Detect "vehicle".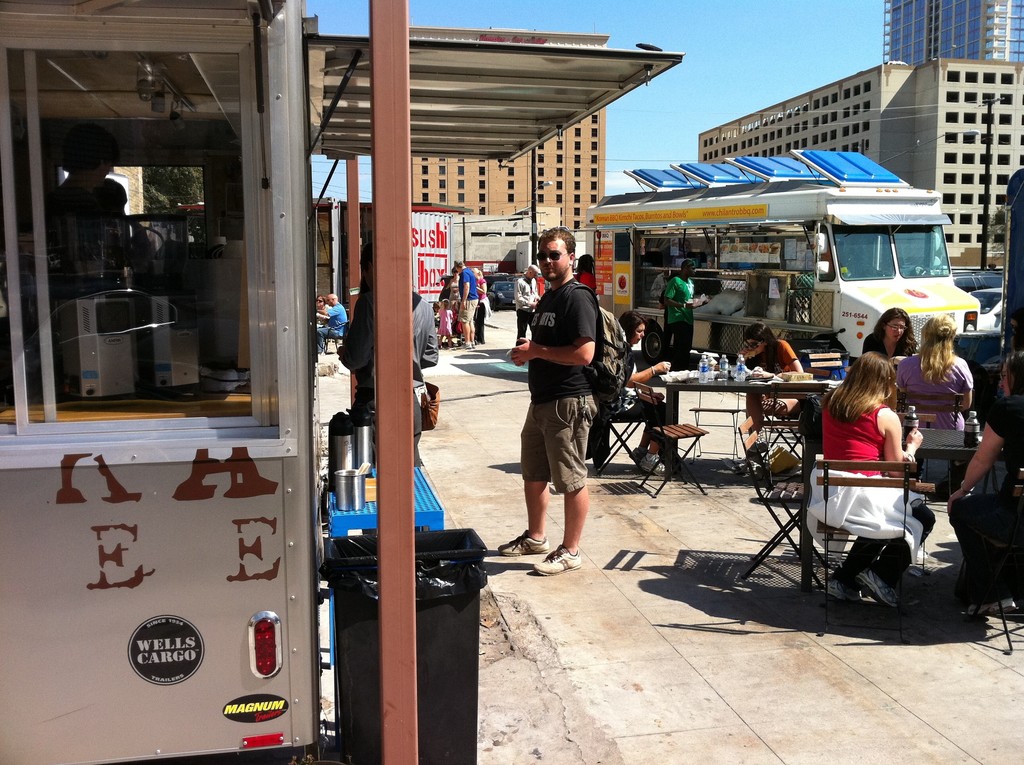
Detected at <box>595,178,993,371</box>.
